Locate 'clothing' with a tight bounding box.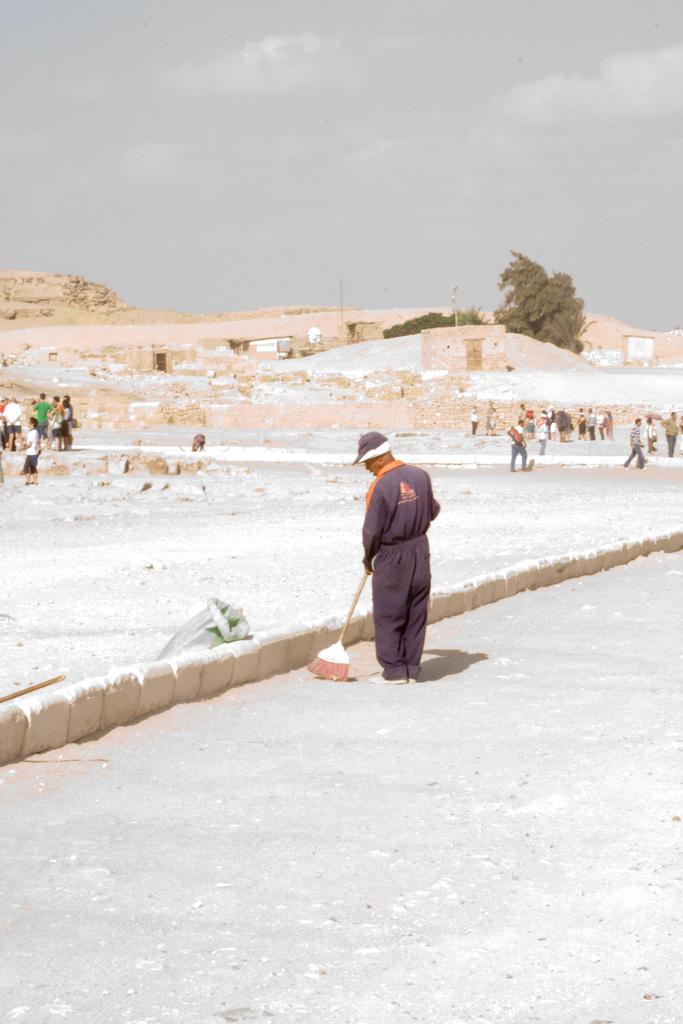
region(1, 399, 21, 436).
